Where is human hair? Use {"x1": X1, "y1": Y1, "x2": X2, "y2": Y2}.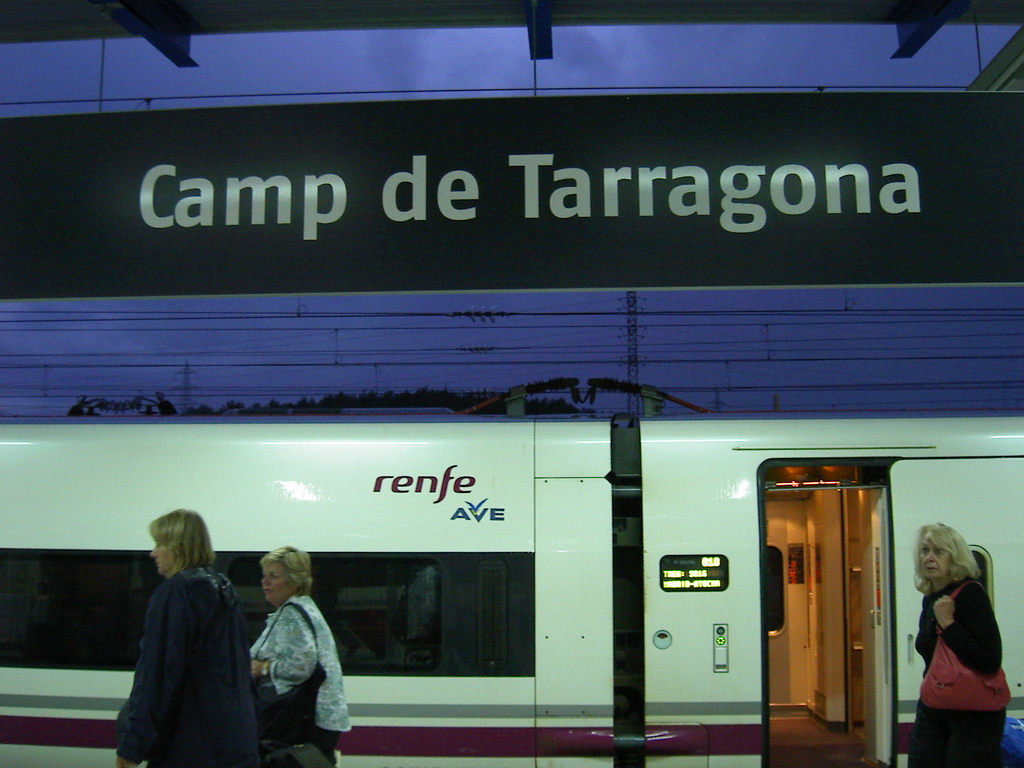
{"x1": 911, "y1": 520, "x2": 982, "y2": 596}.
